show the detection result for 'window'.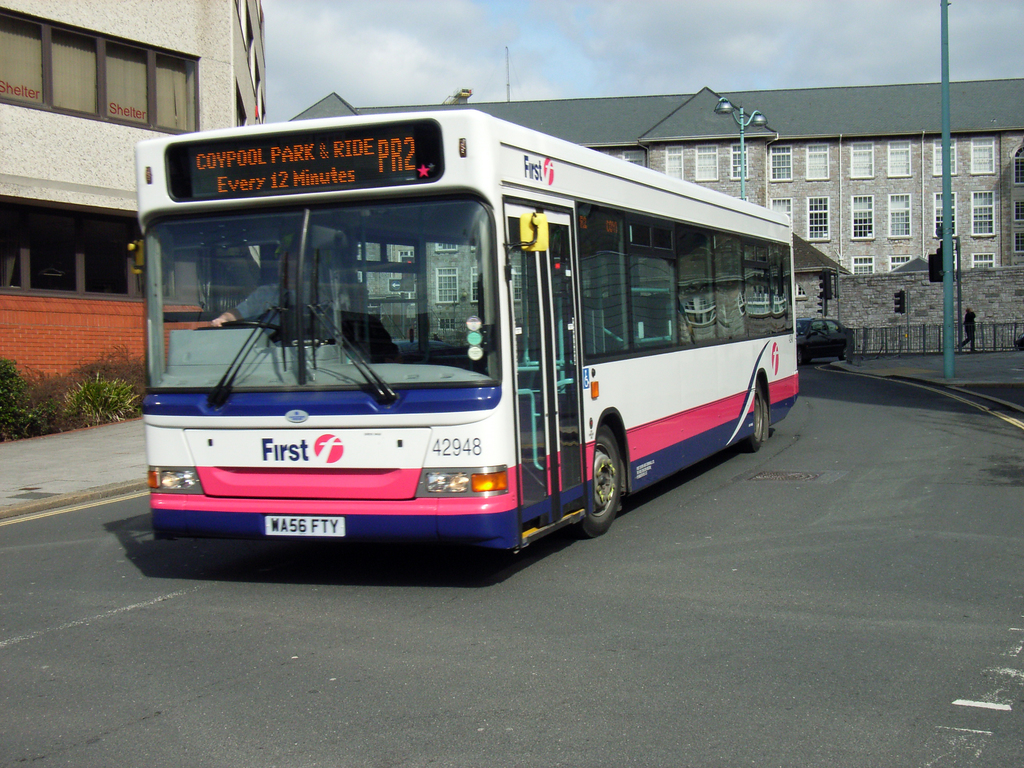
bbox=[769, 199, 788, 211].
